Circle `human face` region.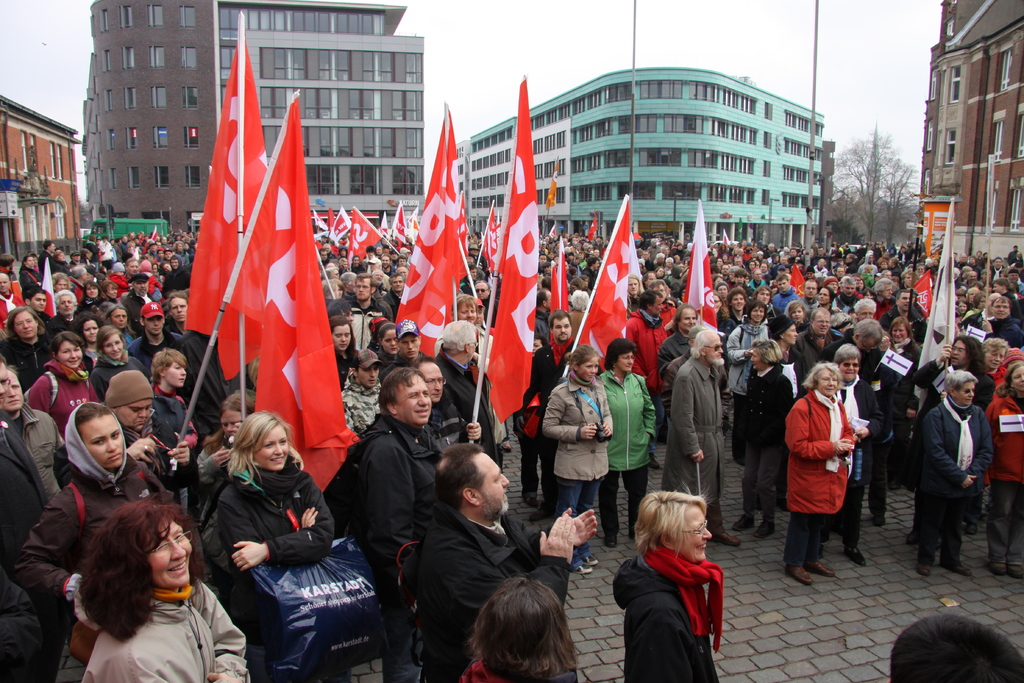
Region: region(753, 292, 768, 306).
